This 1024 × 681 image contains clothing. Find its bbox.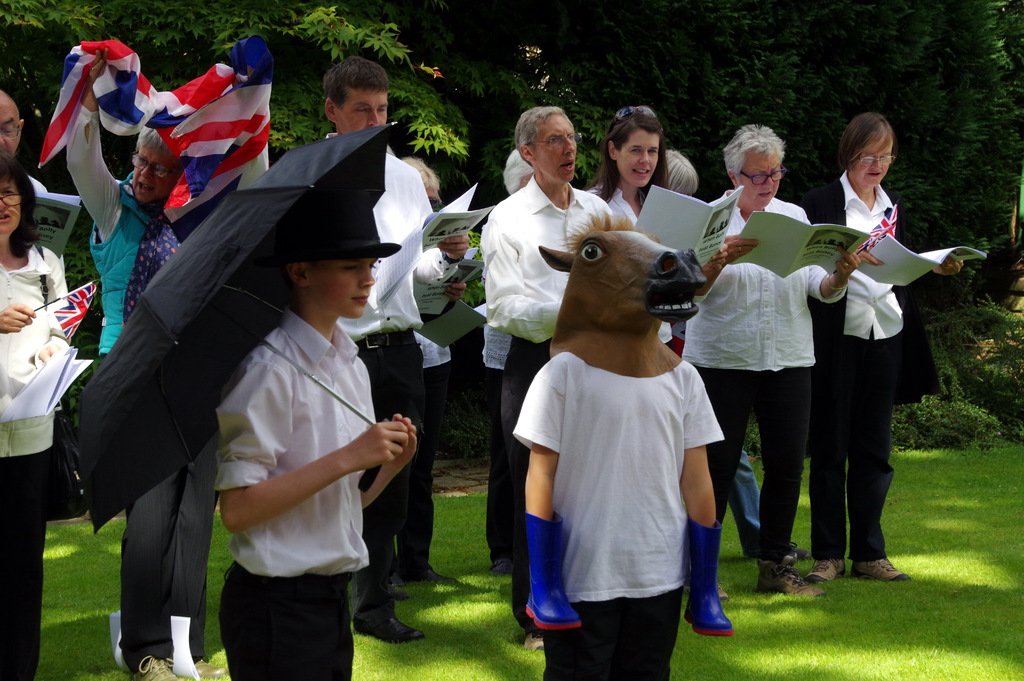
bbox(218, 311, 376, 675).
